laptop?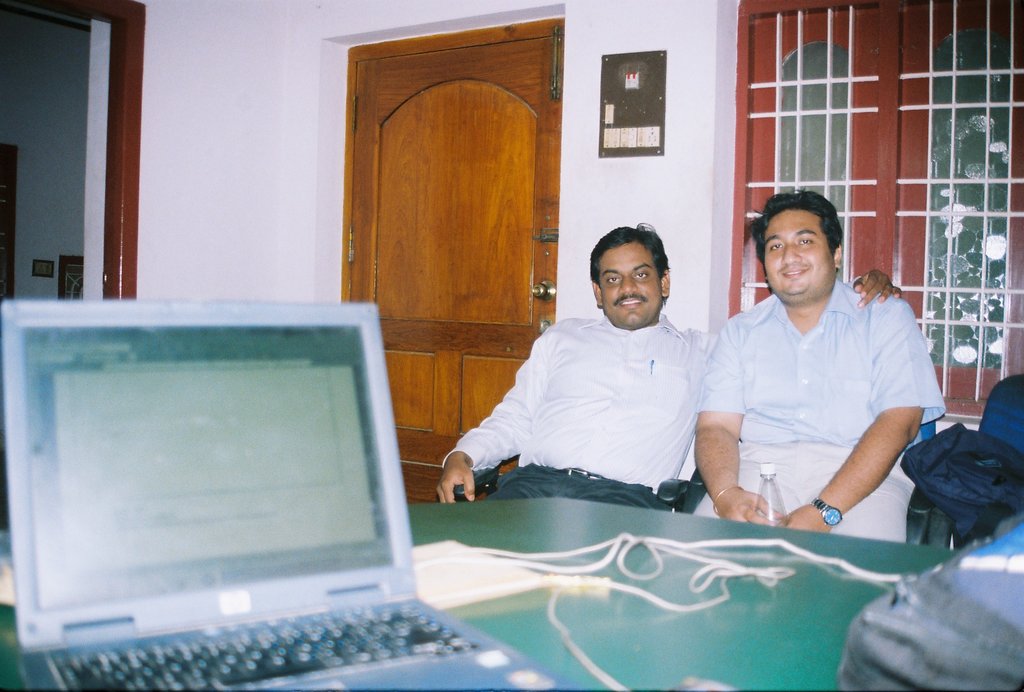
0 300 554 691
